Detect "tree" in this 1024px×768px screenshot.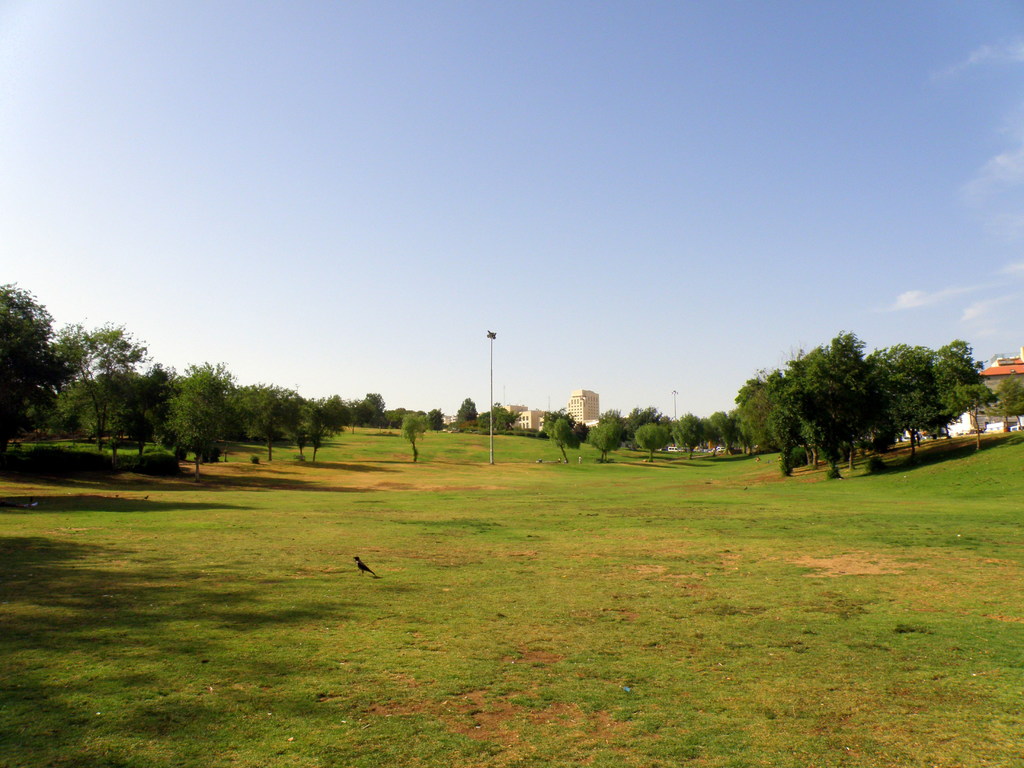
Detection: <box>671,417,708,460</box>.
